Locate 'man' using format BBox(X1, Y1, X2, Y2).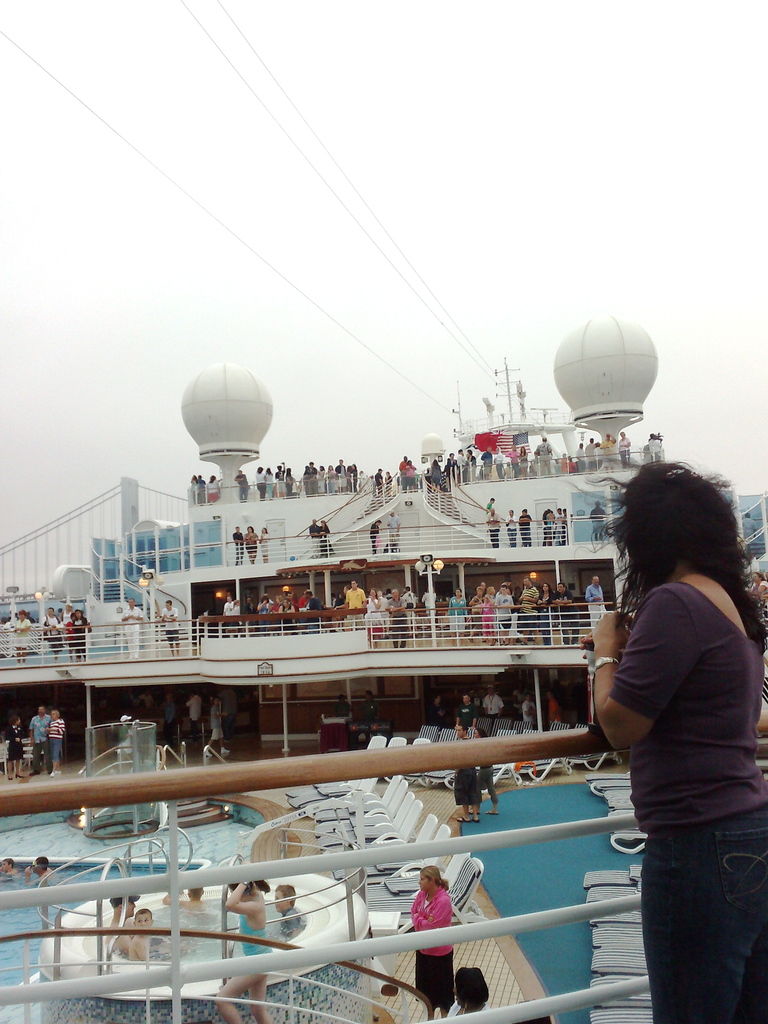
BBox(336, 696, 349, 716).
